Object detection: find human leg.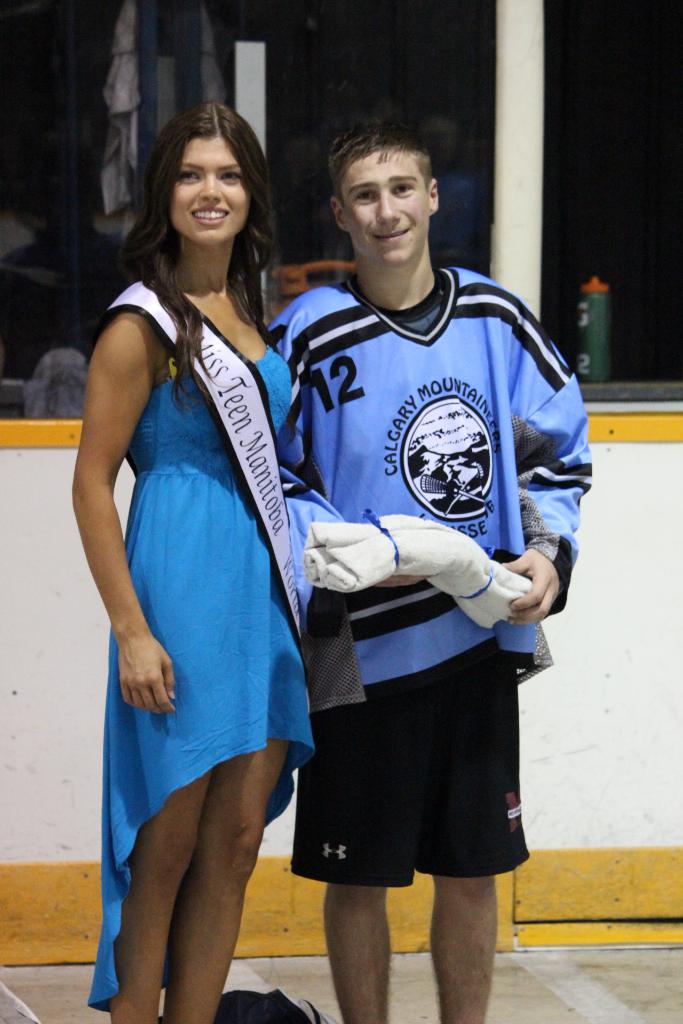
detection(322, 676, 393, 1023).
